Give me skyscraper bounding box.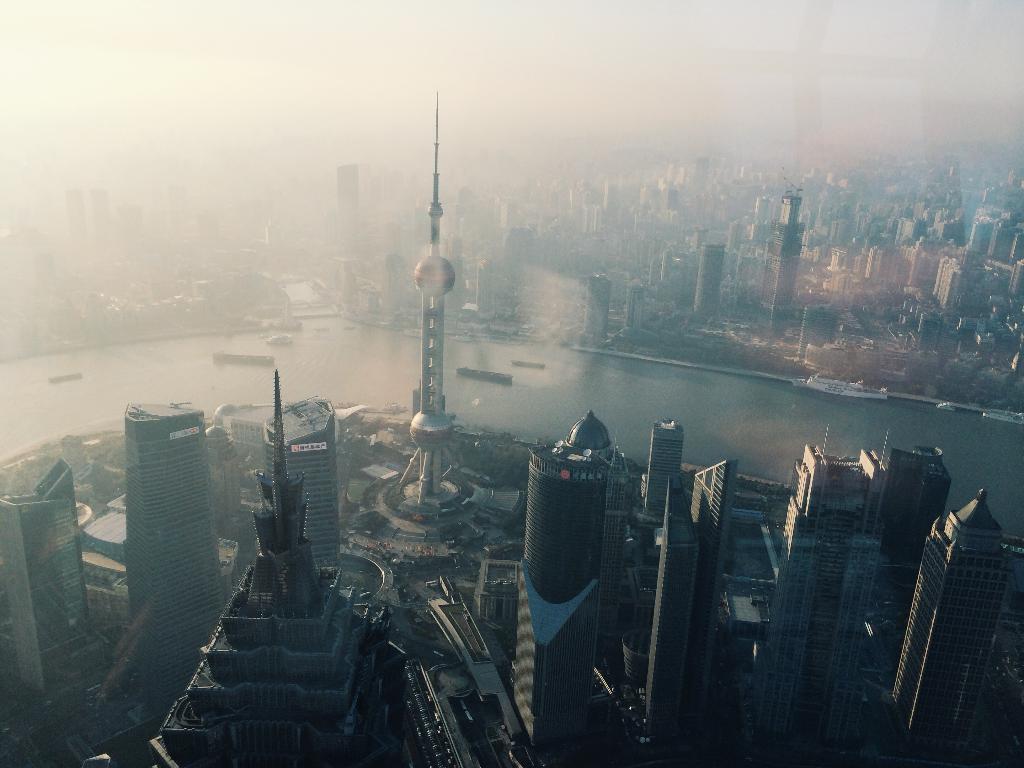
[122,394,228,721].
